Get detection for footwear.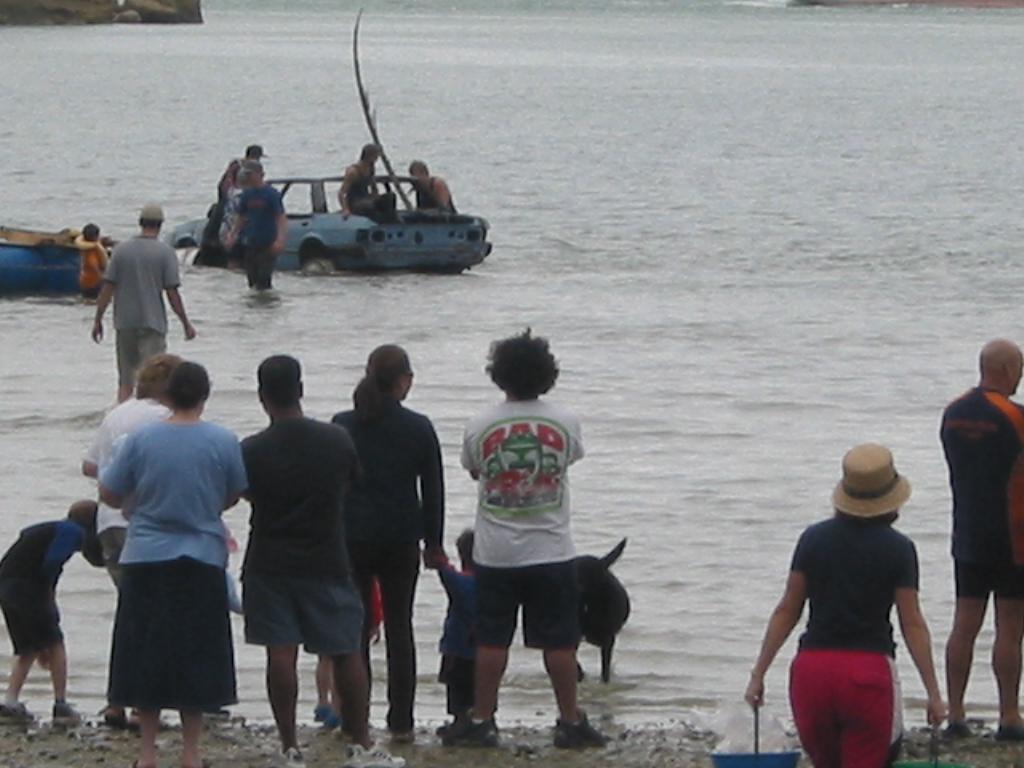
Detection: 552/709/606/750.
